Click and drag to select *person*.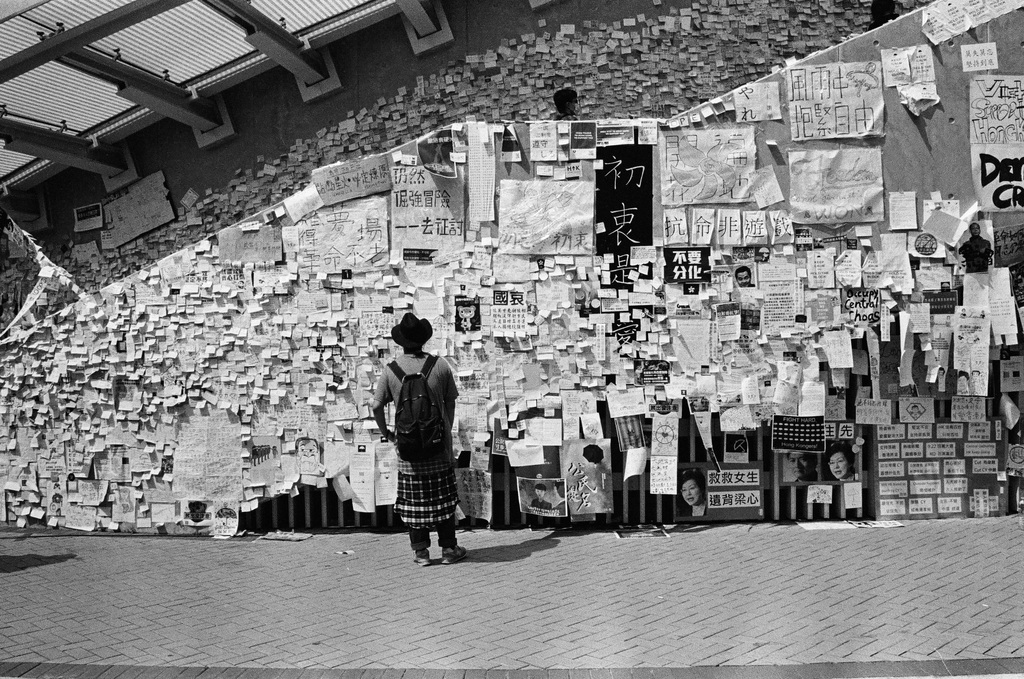
Selection: 957:366:968:397.
